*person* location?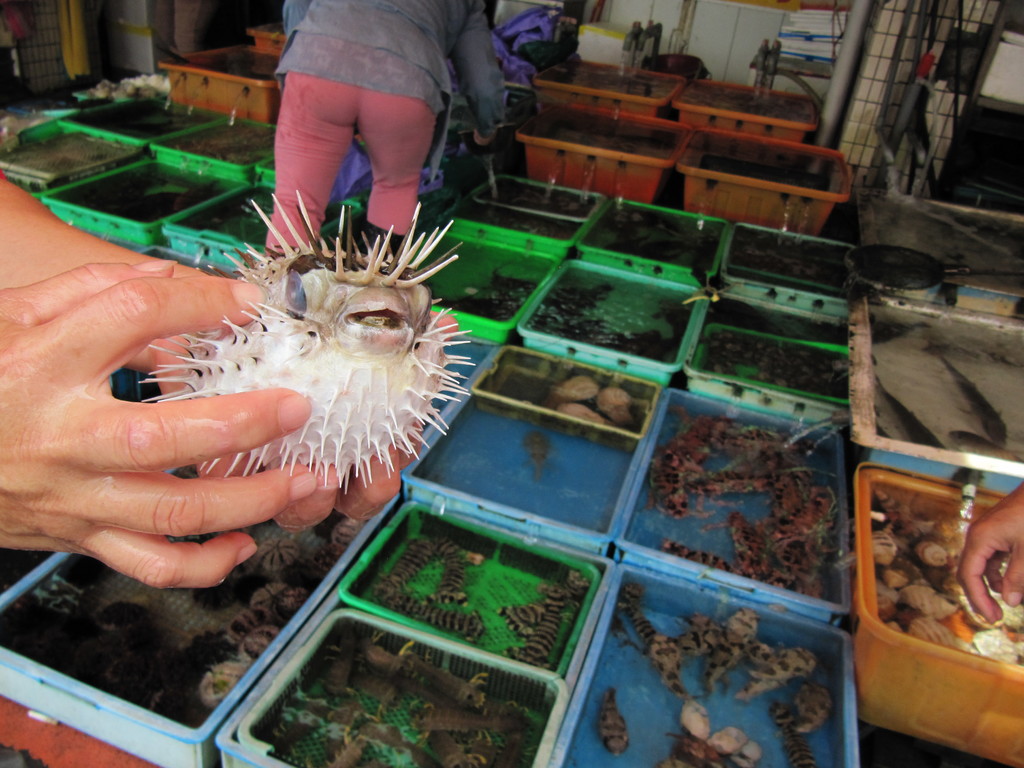
<bbox>222, 0, 504, 261</bbox>
